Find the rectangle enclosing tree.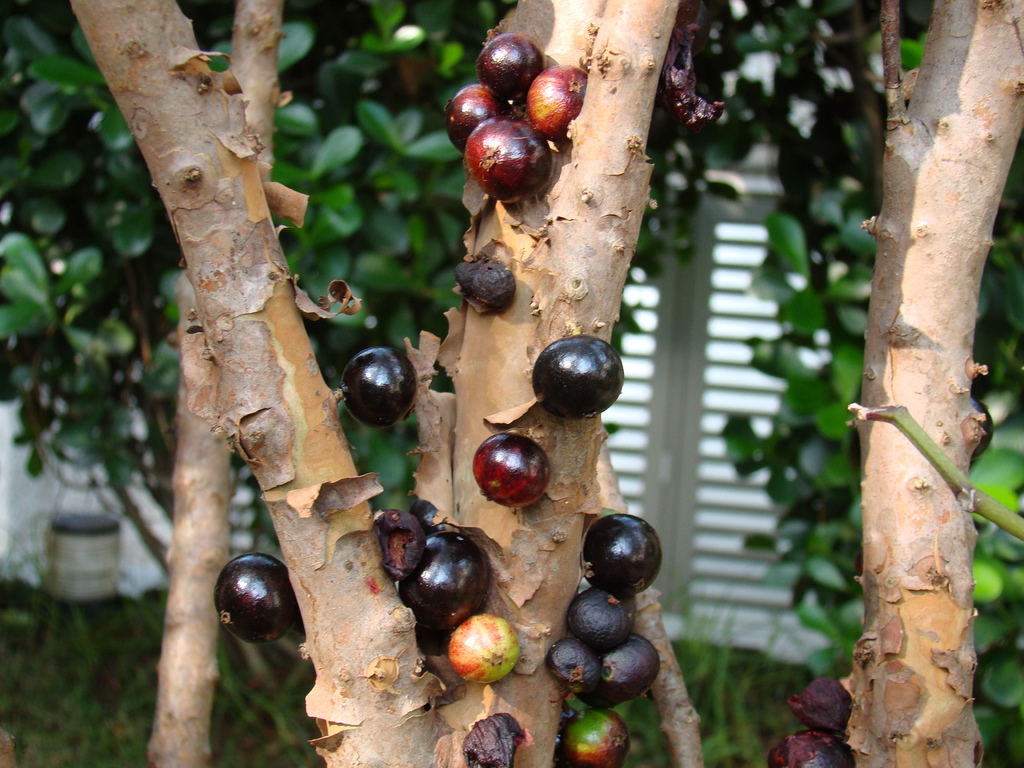
(left=12, top=0, right=977, bottom=733).
